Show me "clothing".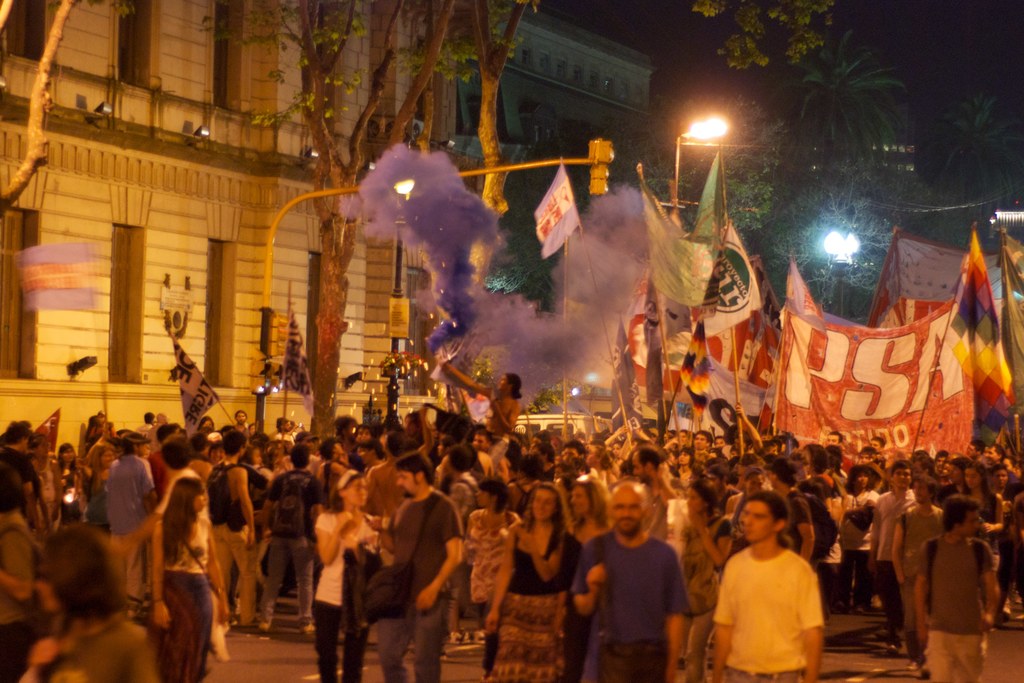
"clothing" is here: (left=904, top=500, right=948, bottom=577).
